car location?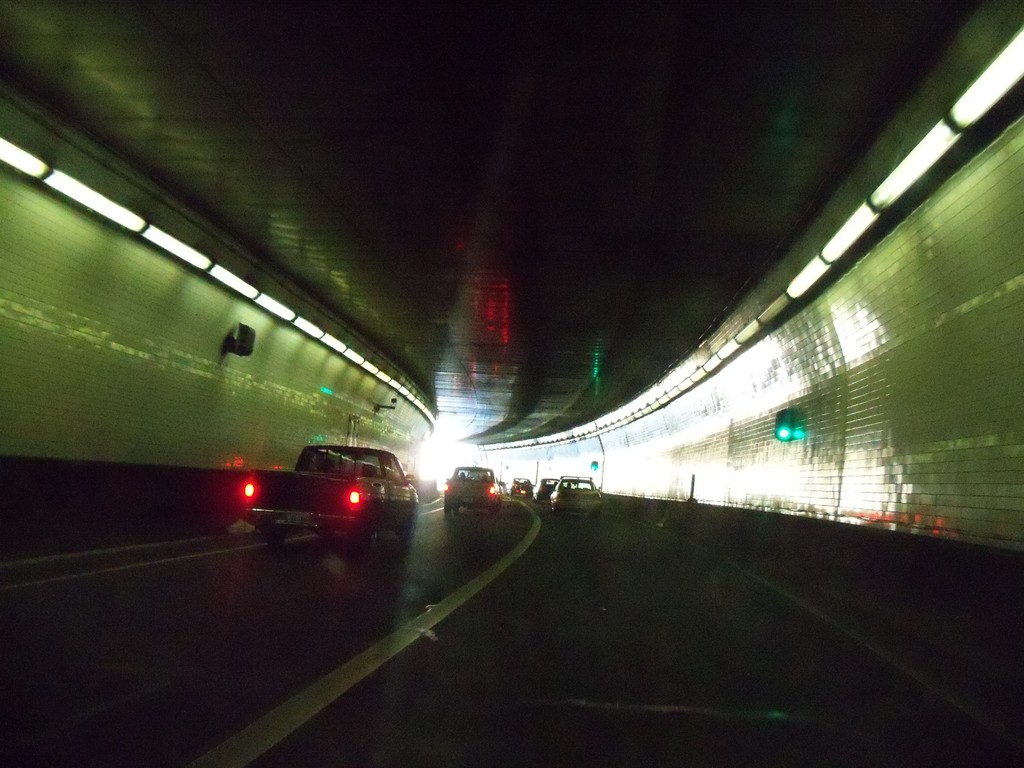
box(444, 463, 506, 516)
